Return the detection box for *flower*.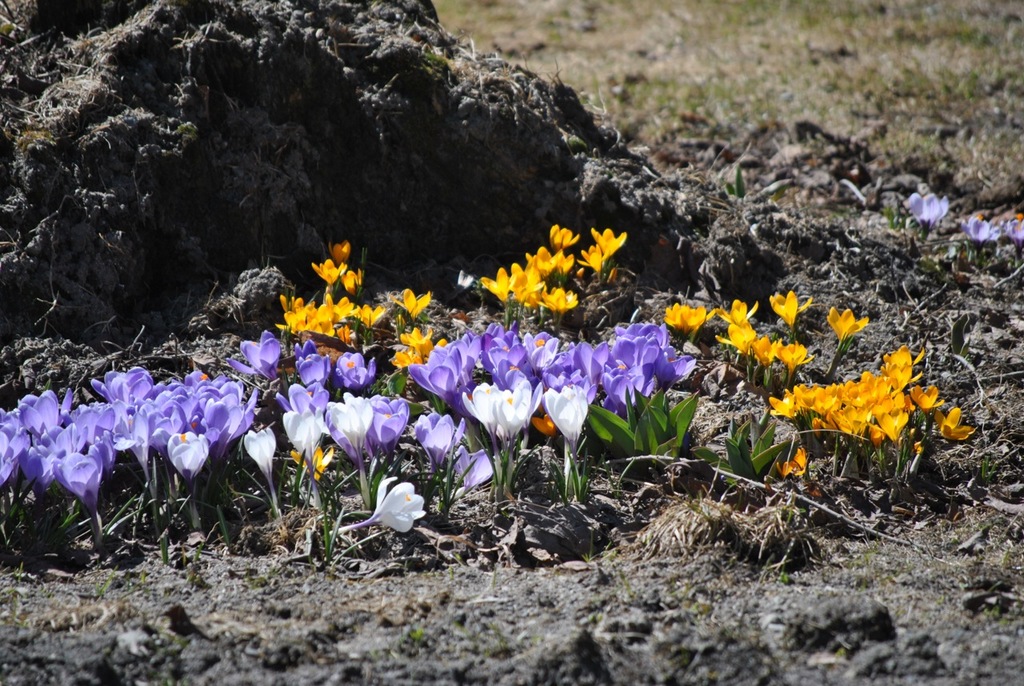
bbox=(962, 214, 1002, 248).
